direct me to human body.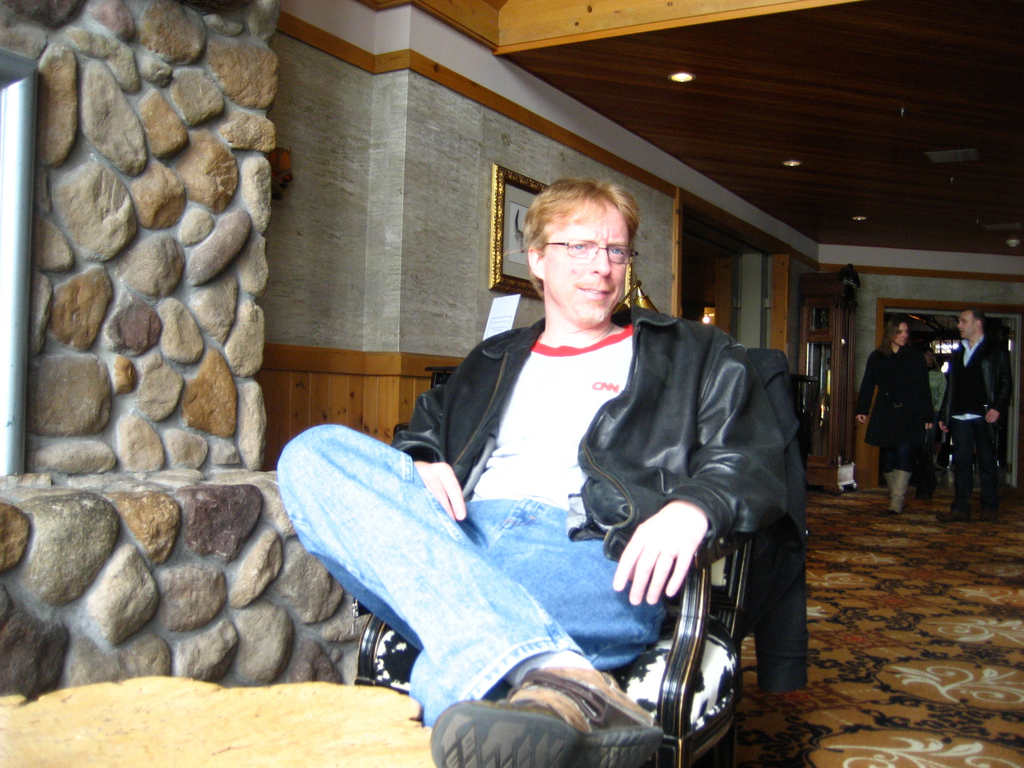
Direction: 342,178,781,740.
